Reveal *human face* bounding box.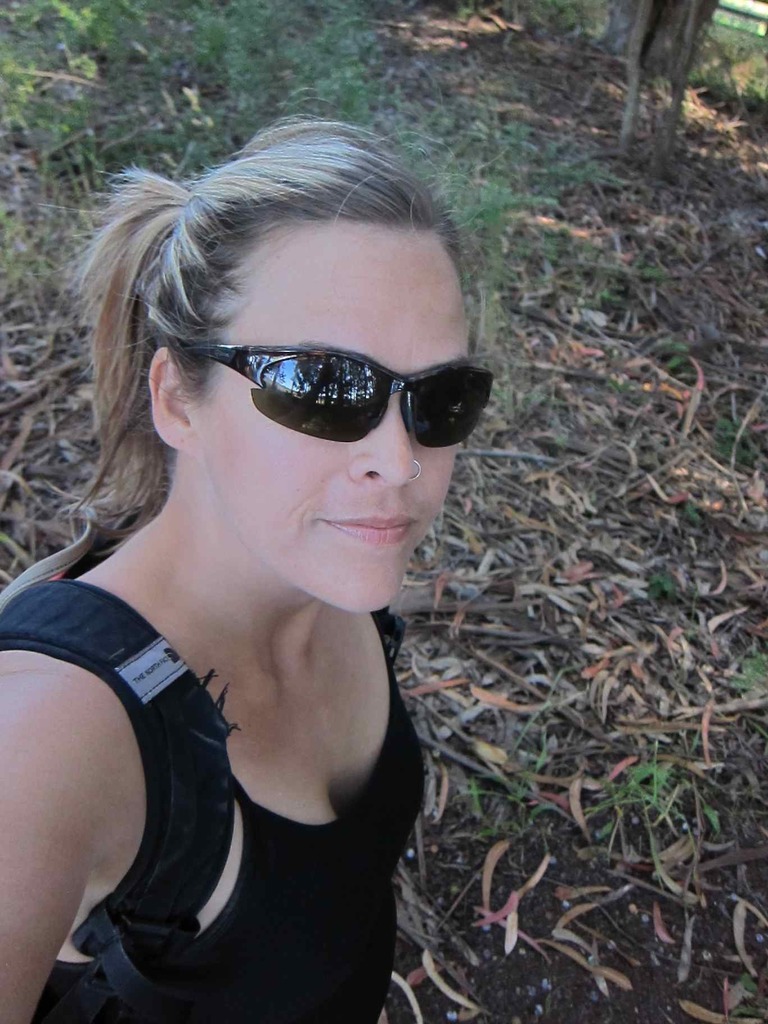
Revealed: bbox=(192, 216, 468, 613).
